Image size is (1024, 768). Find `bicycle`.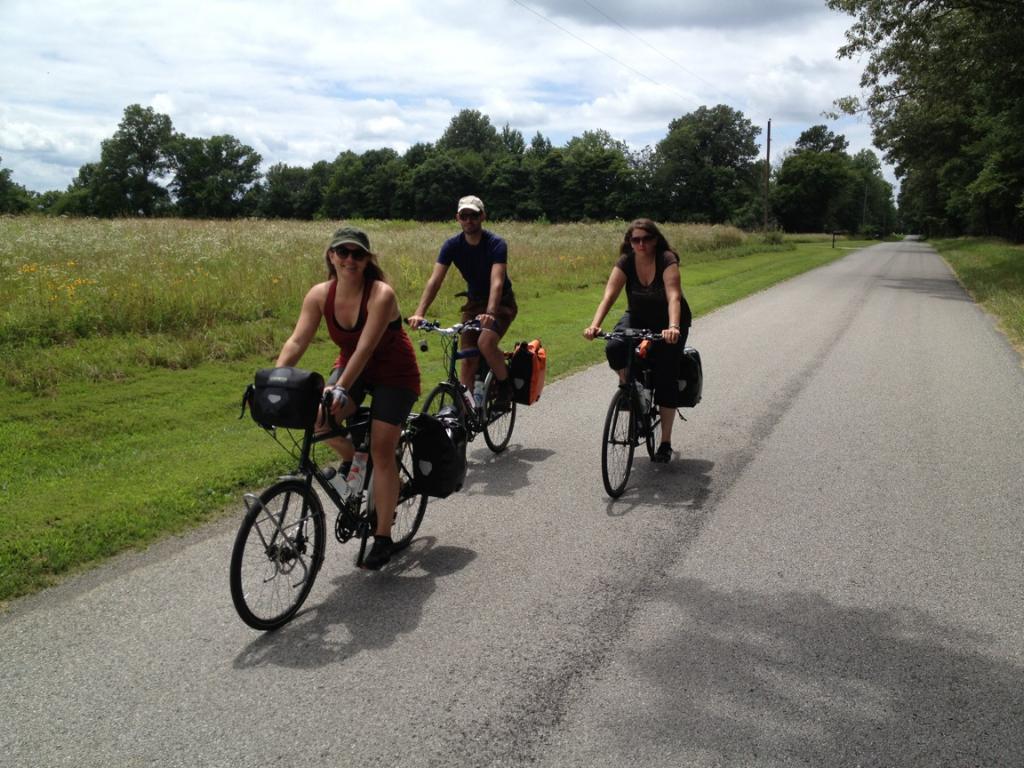
(586, 330, 682, 507).
